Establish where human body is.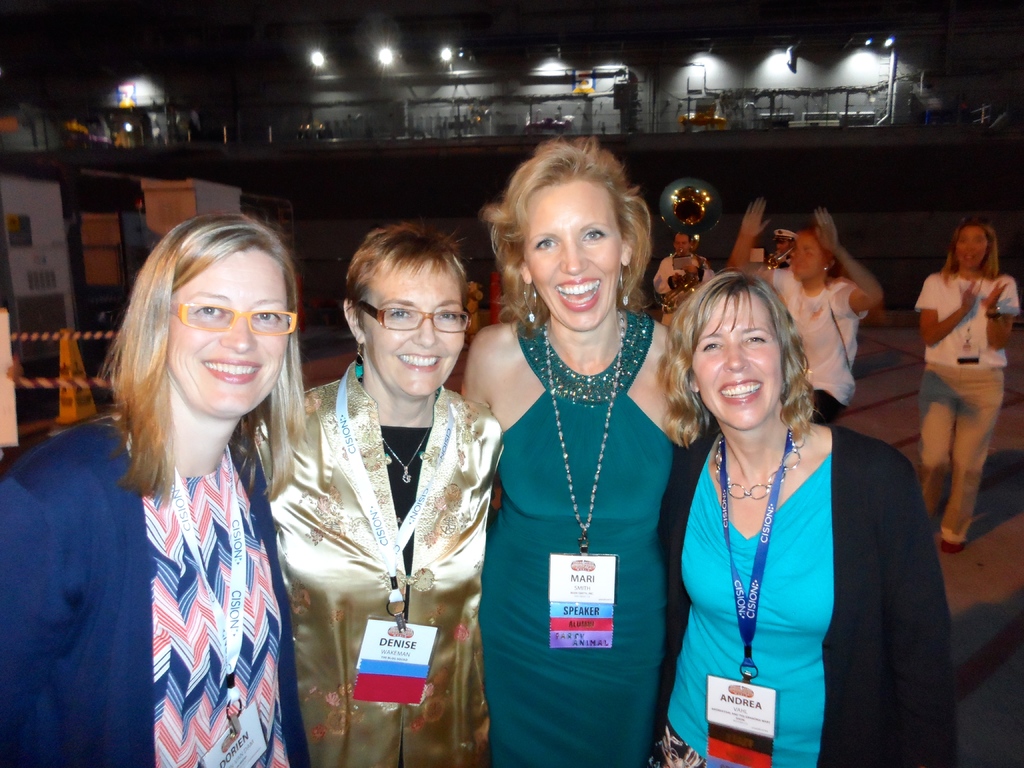
Established at (left=458, top=302, right=710, bottom=767).
